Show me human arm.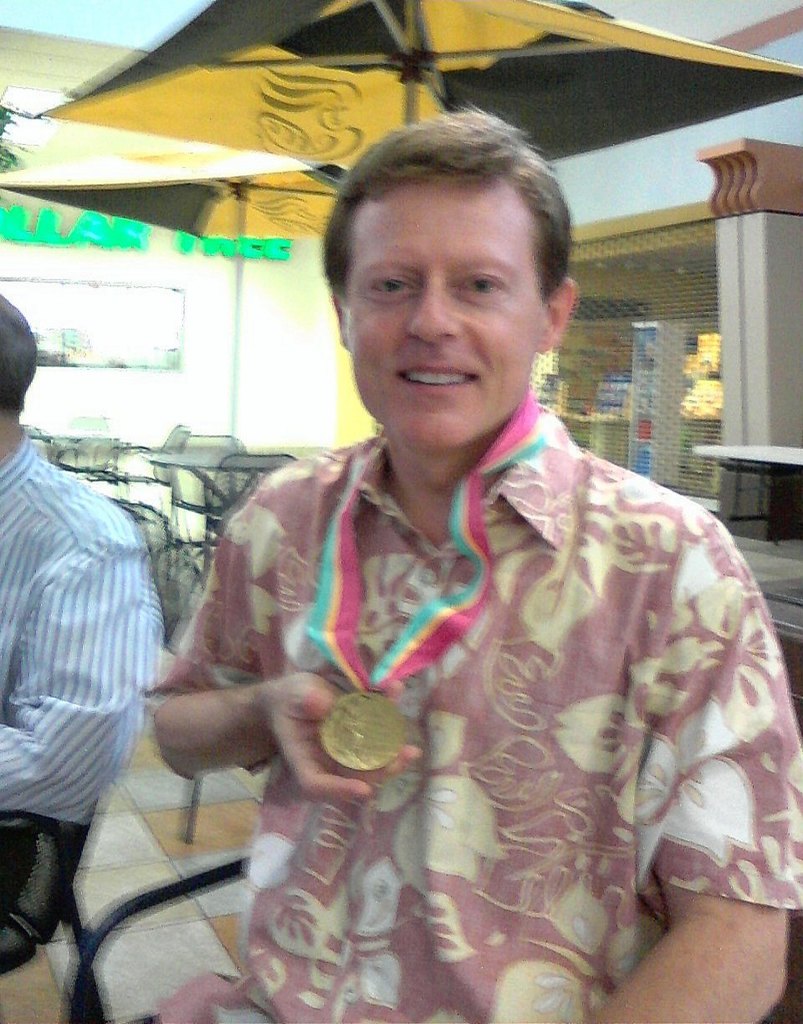
human arm is here: detection(0, 515, 166, 823).
